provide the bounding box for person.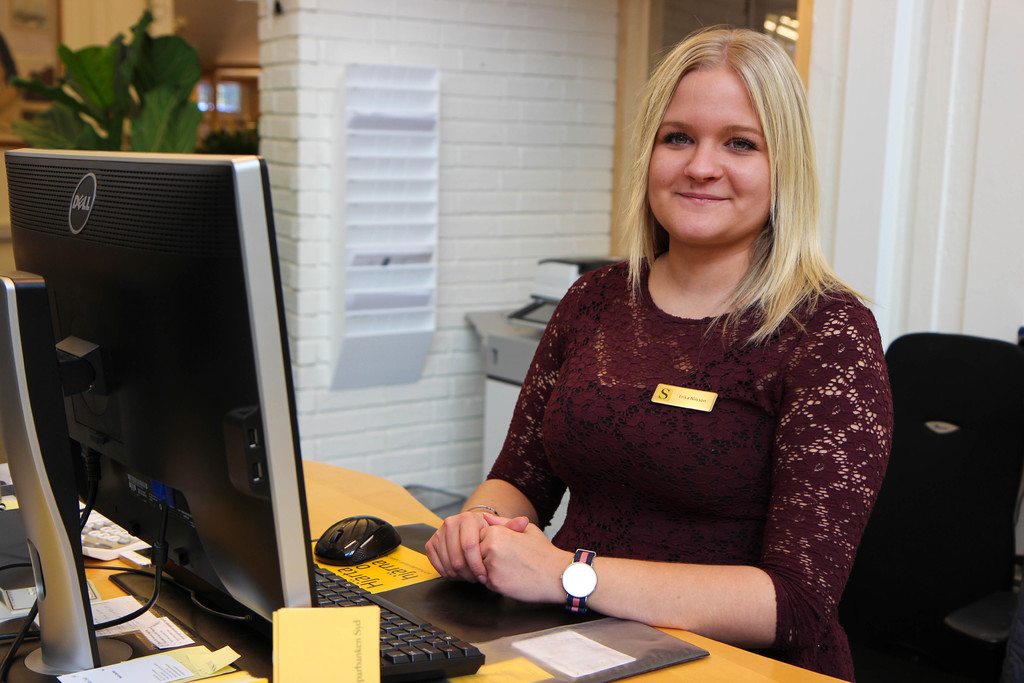
383, 83, 884, 682.
